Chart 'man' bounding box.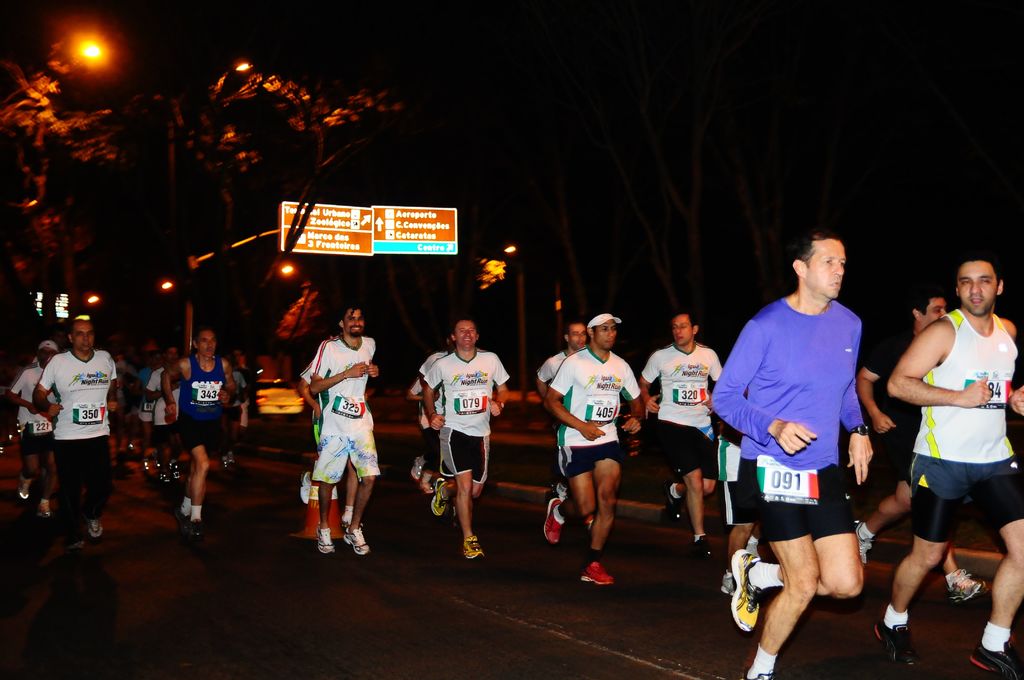
Charted: (712,421,778,594).
